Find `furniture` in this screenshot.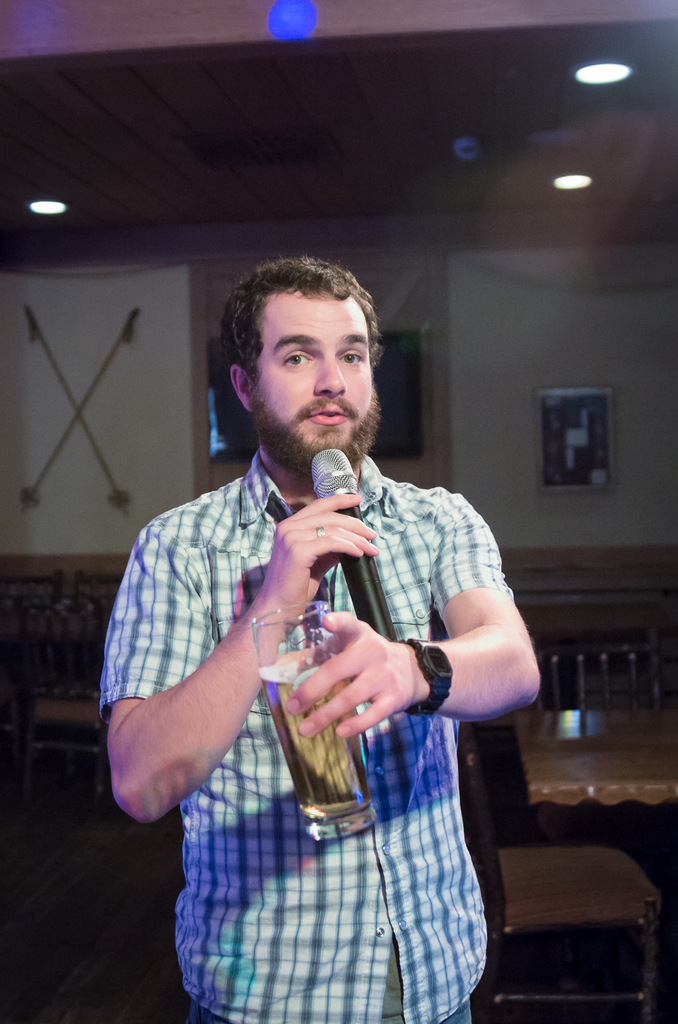
The bounding box for `furniture` is [0, 568, 65, 792].
